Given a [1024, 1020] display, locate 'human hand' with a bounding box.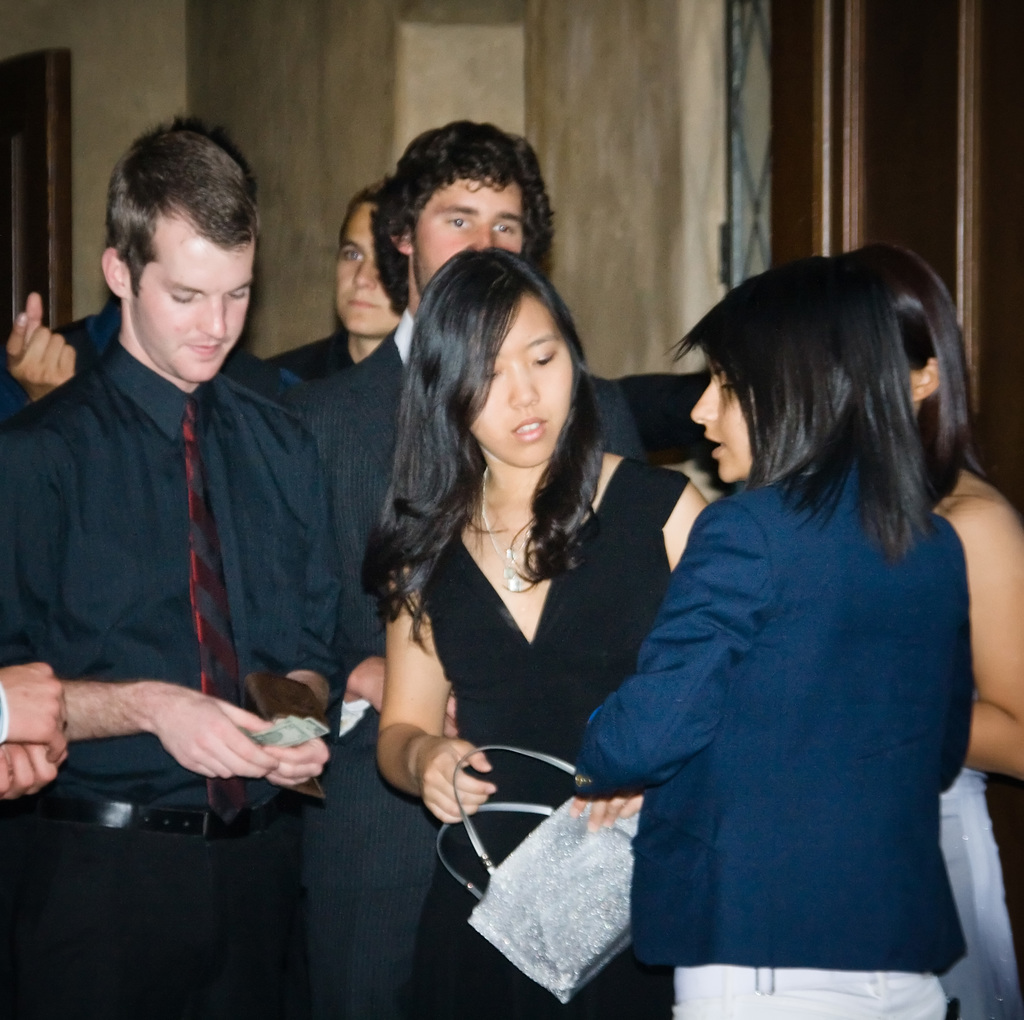
Located: pyautogui.locateOnScreen(372, 660, 462, 738).
